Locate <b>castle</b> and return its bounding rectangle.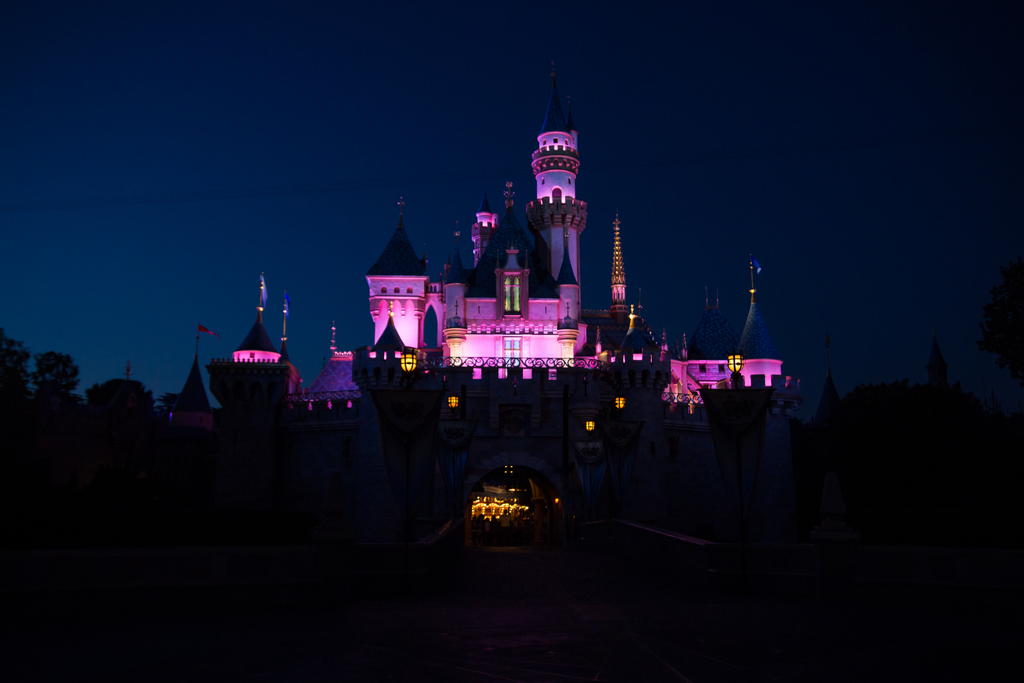
bbox(330, 74, 712, 498).
